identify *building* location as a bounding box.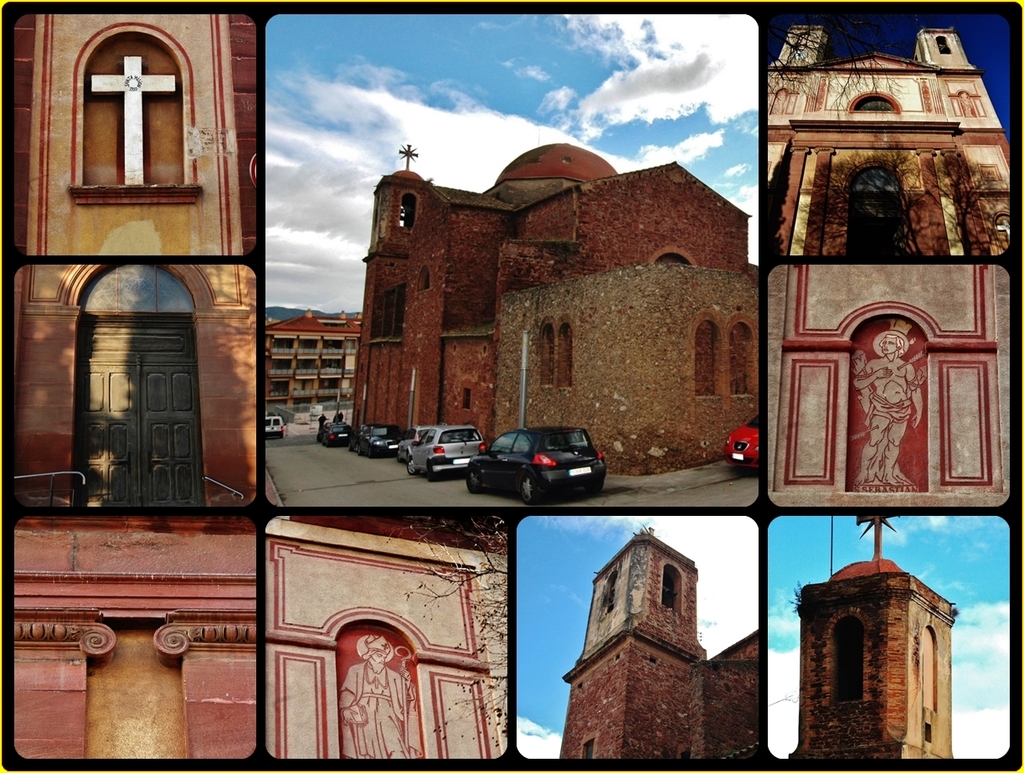
<region>764, 25, 1013, 261</region>.
